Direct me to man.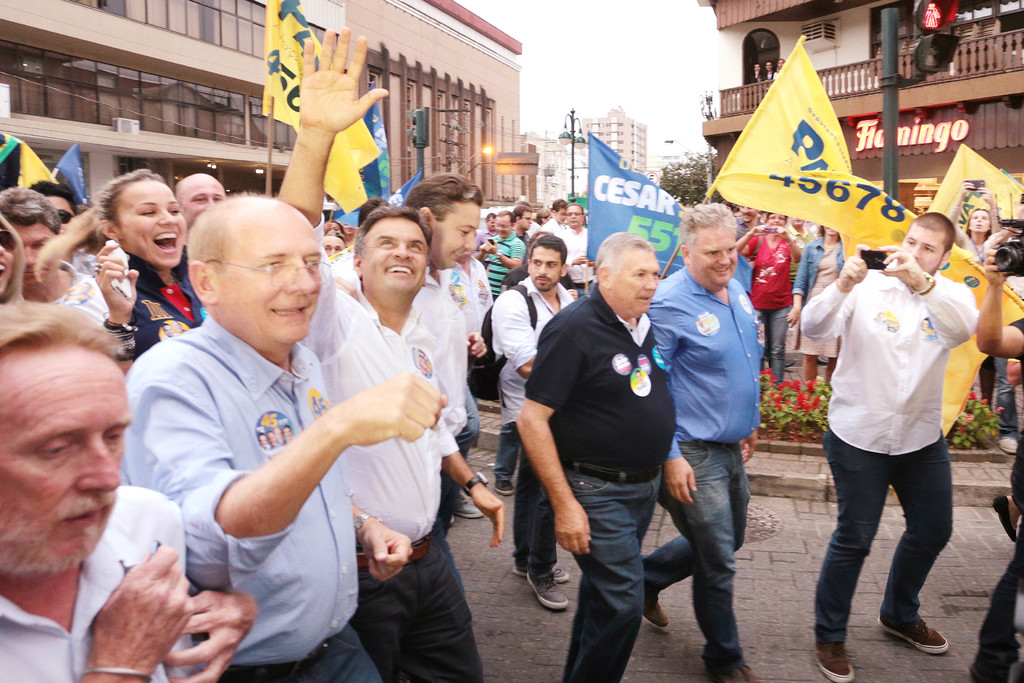
Direction: [x1=732, y1=202, x2=764, y2=259].
